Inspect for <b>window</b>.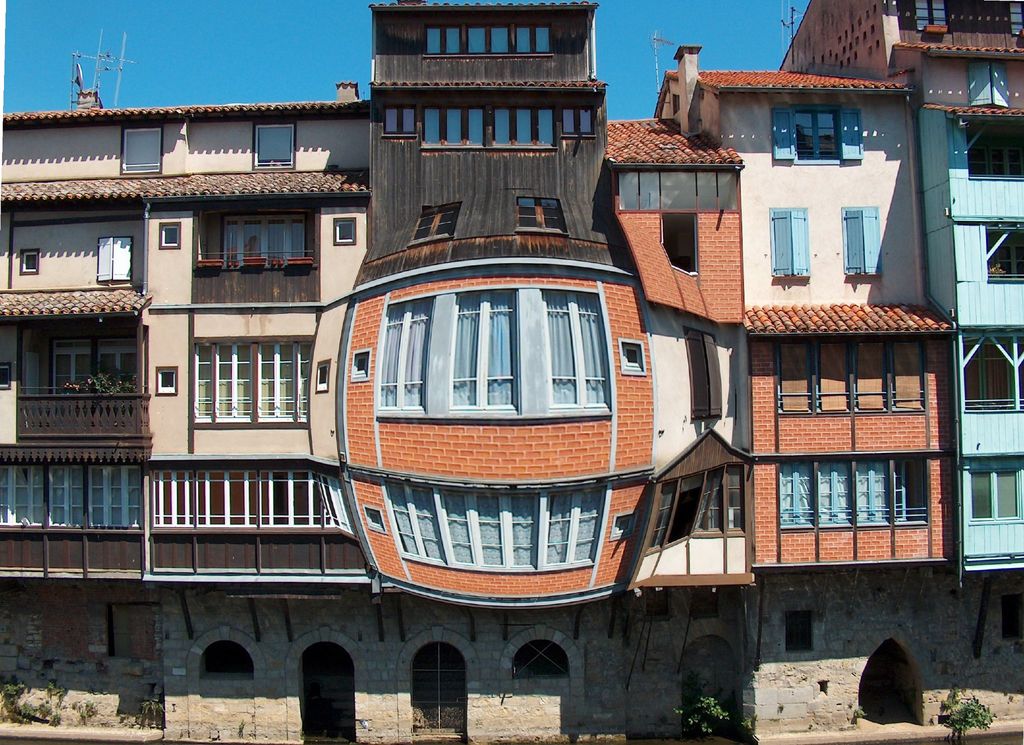
Inspection: (185,624,268,686).
